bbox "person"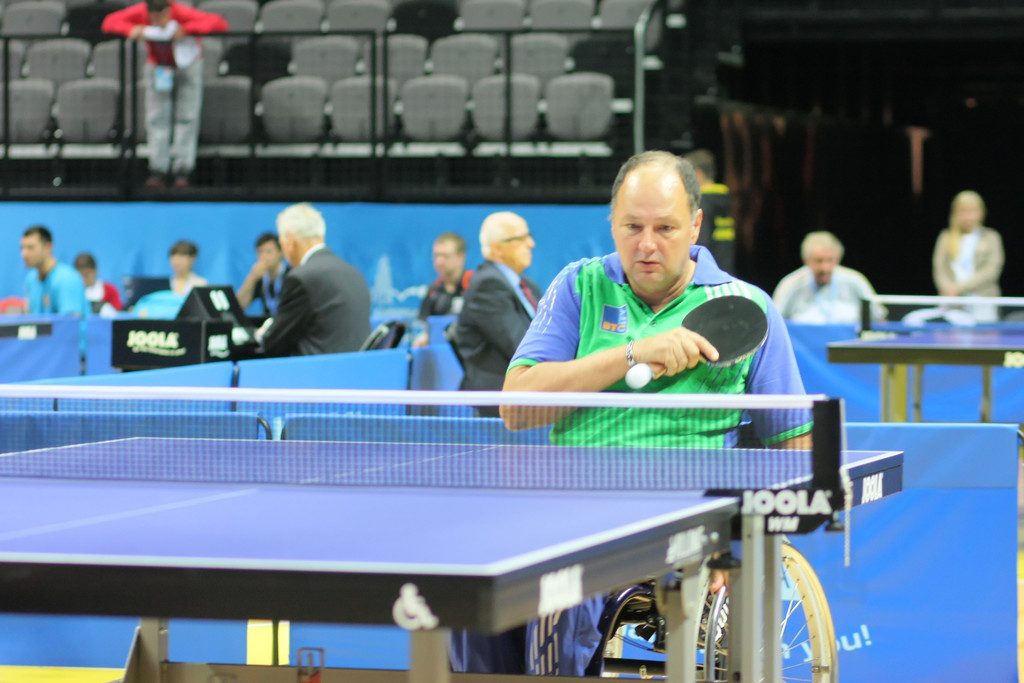
(x1=454, y1=213, x2=545, y2=420)
